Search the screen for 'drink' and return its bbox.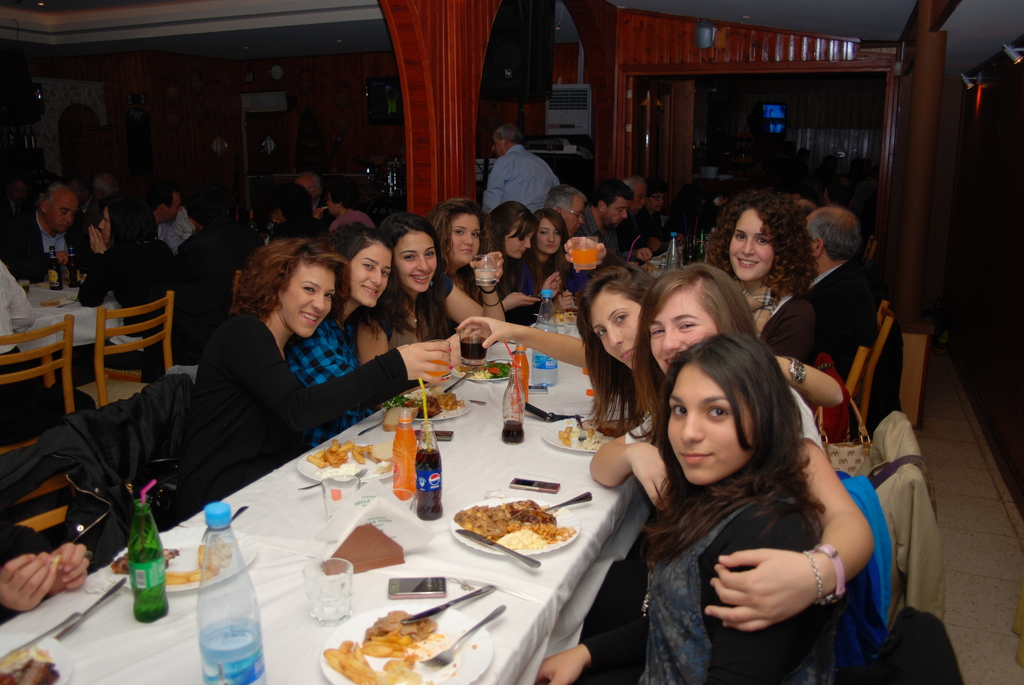
Found: <box>694,229,705,260</box>.
